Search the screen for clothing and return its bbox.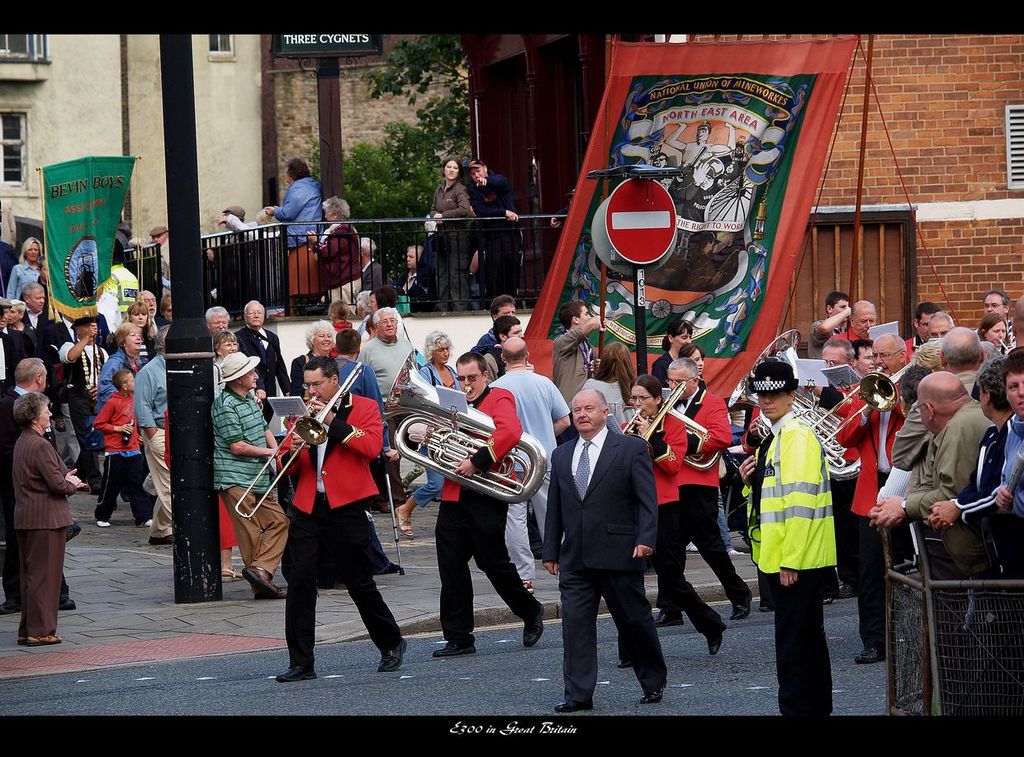
Found: rect(132, 360, 167, 528).
